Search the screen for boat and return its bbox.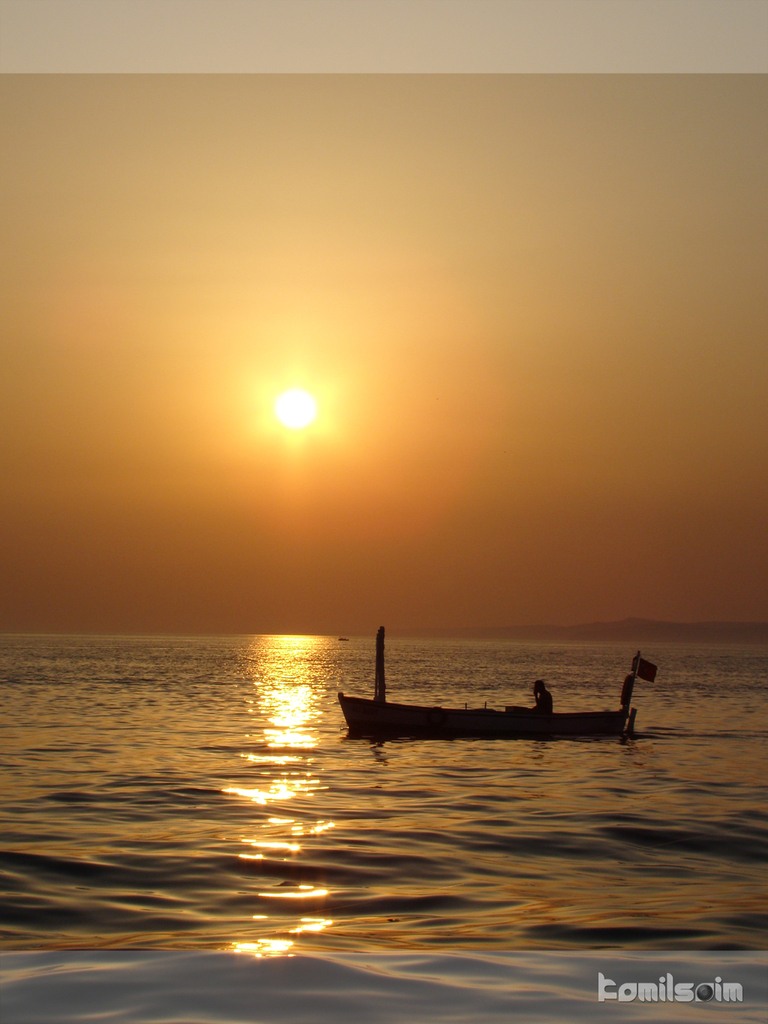
Found: (left=325, top=640, right=664, bottom=749).
